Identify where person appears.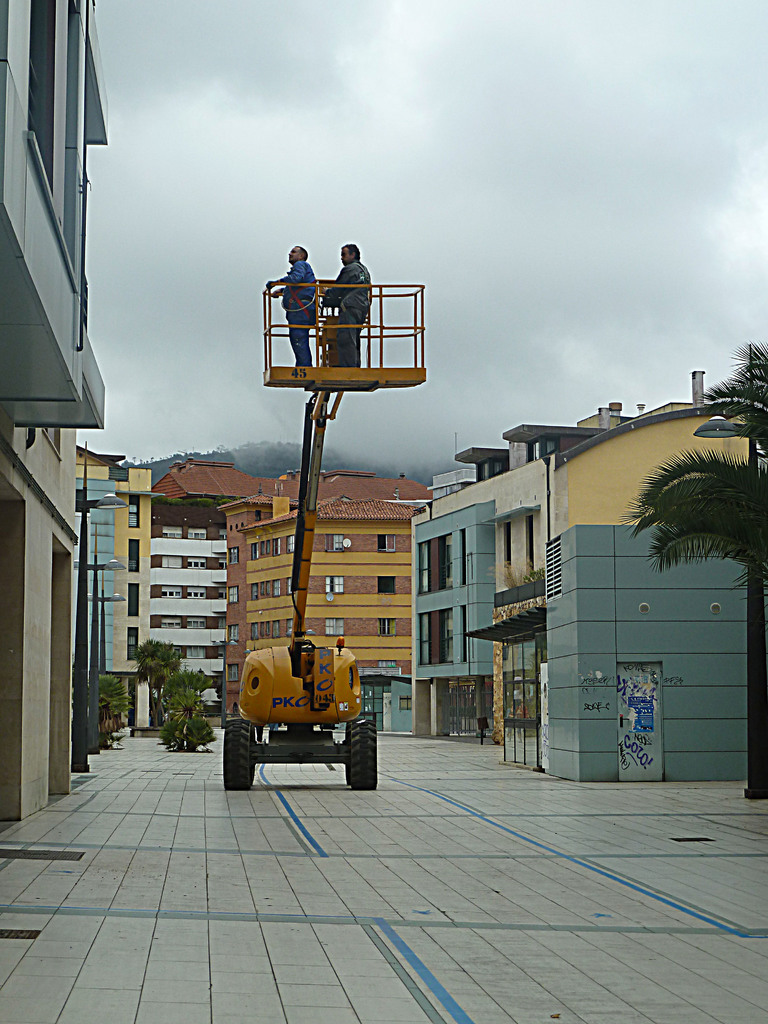
Appears at bbox=(266, 246, 316, 365).
